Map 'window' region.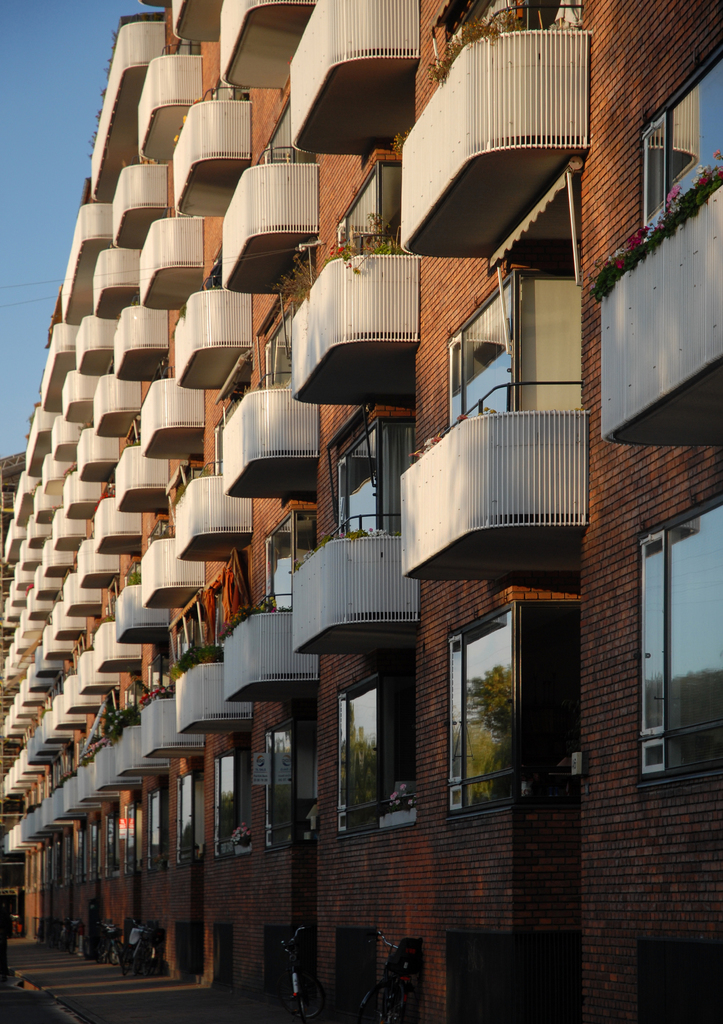
Mapped to [left=171, top=771, right=202, bottom=862].
